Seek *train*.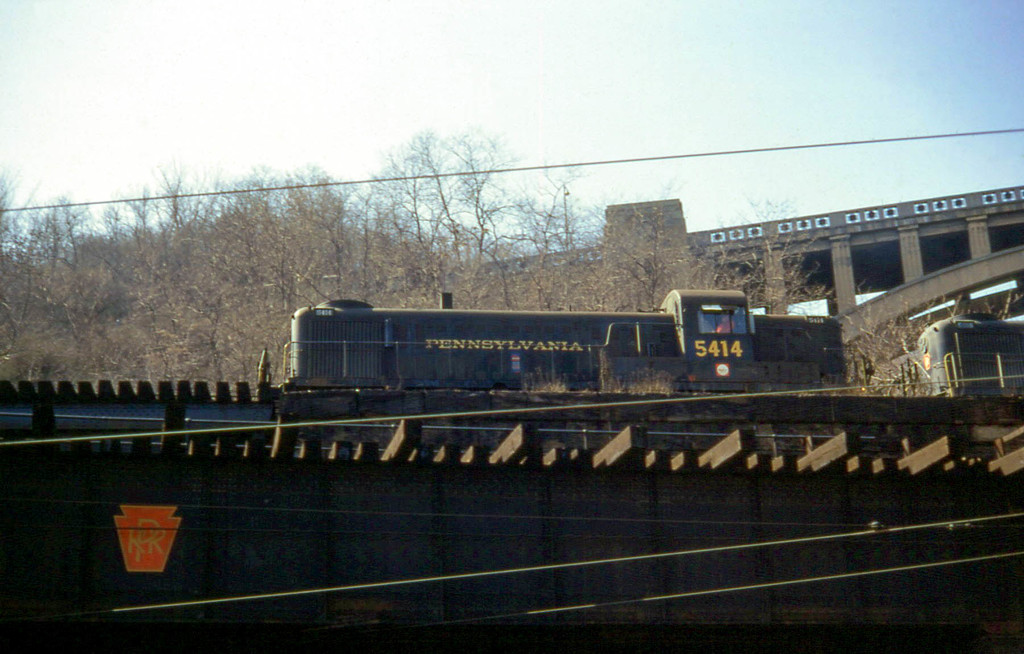
x1=920 y1=320 x2=1023 y2=403.
